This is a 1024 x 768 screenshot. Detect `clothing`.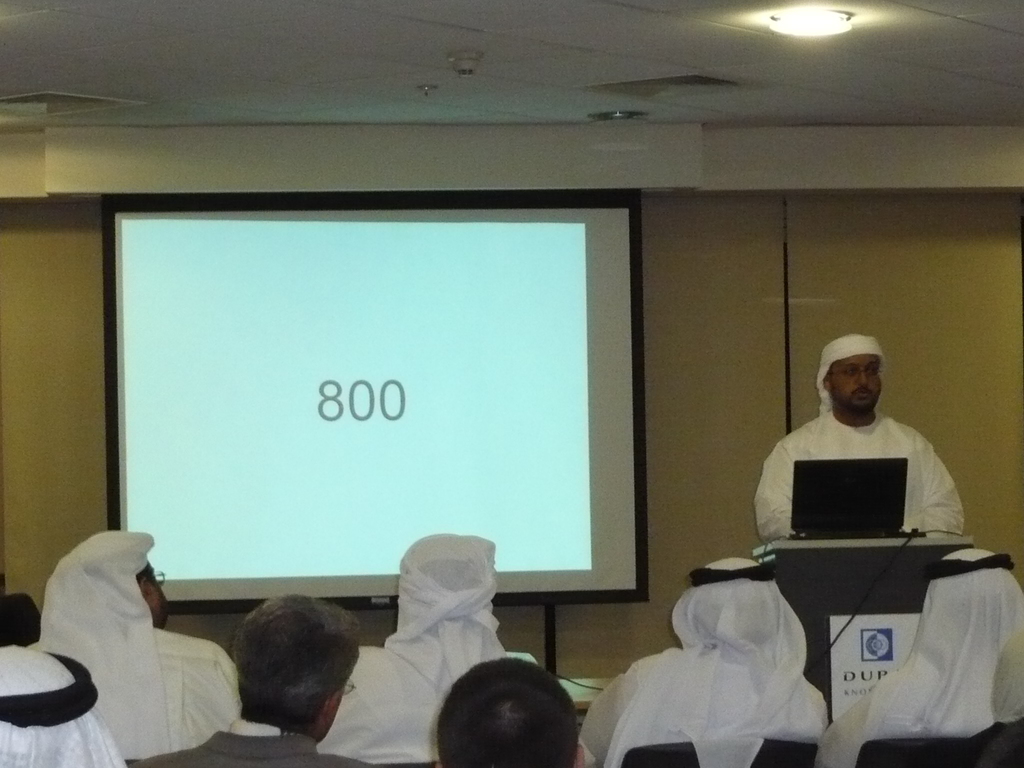
box(819, 545, 1023, 767).
